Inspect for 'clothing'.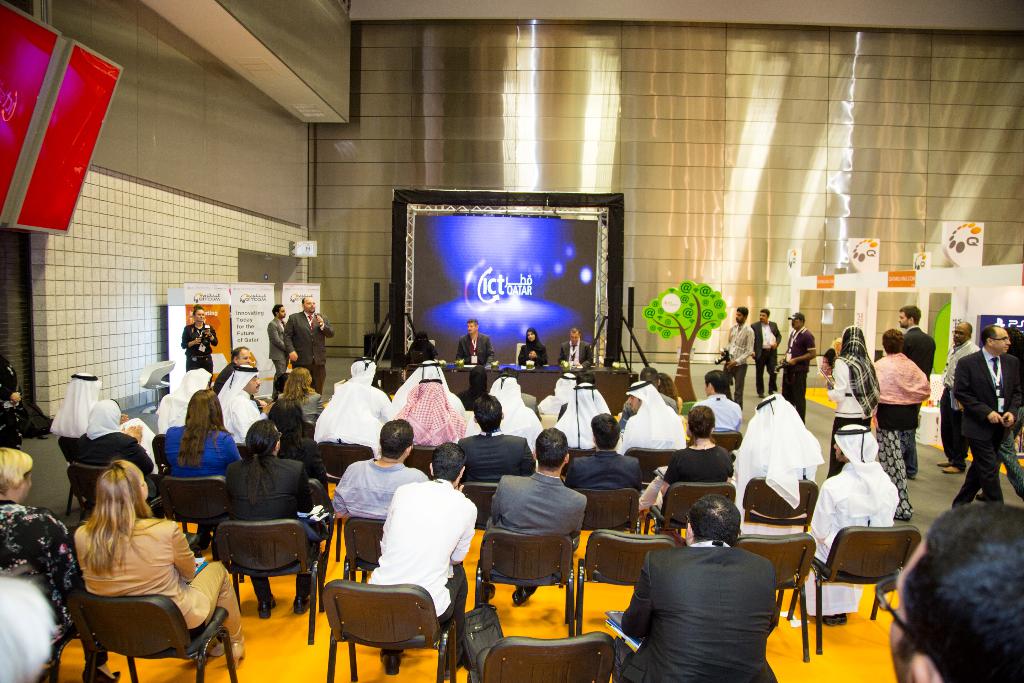
Inspection: crop(618, 381, 684, 450).
